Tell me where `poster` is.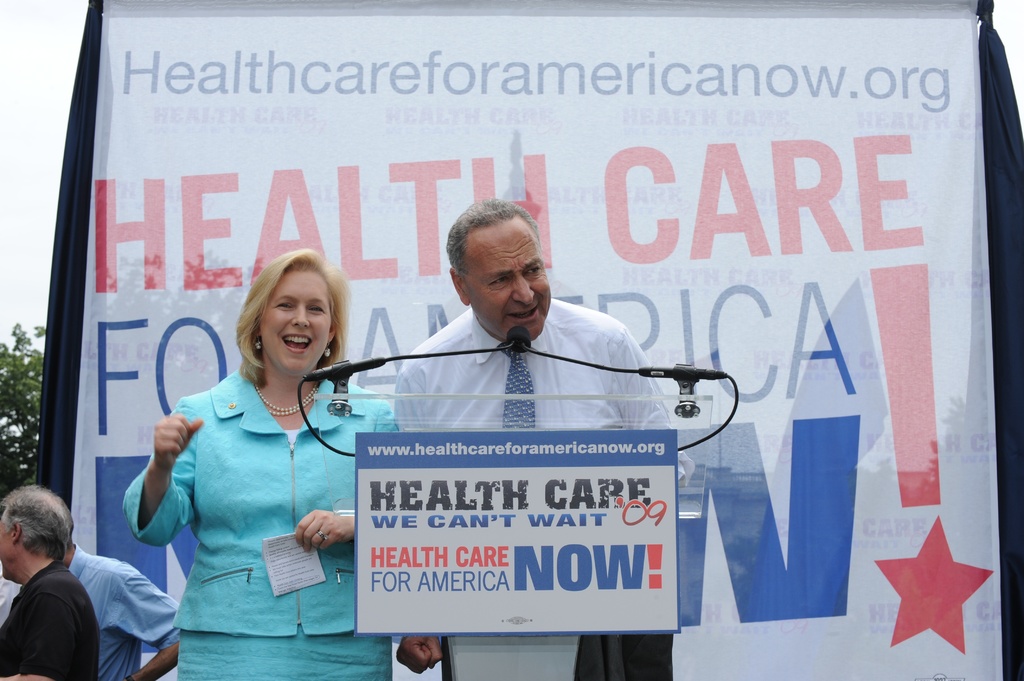
`poster` is at l=350, t=424, r=683, b=630.
